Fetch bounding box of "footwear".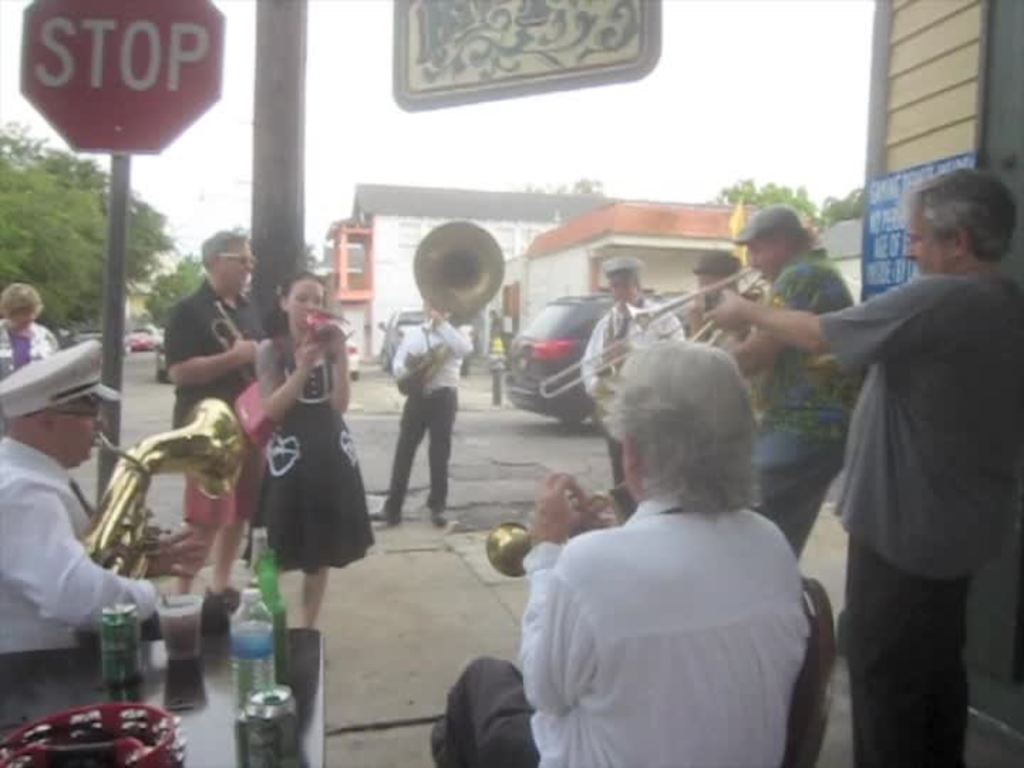
Bbox: box=[368, 503, 402, 522].
